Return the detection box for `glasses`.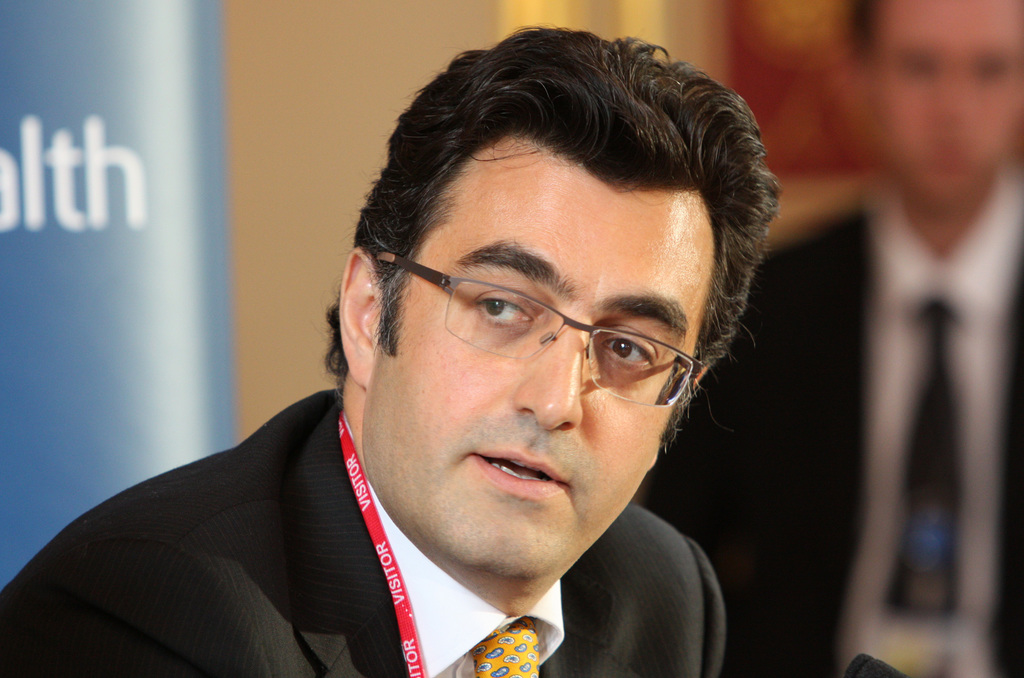
crop(372, 253, 707, 404).
